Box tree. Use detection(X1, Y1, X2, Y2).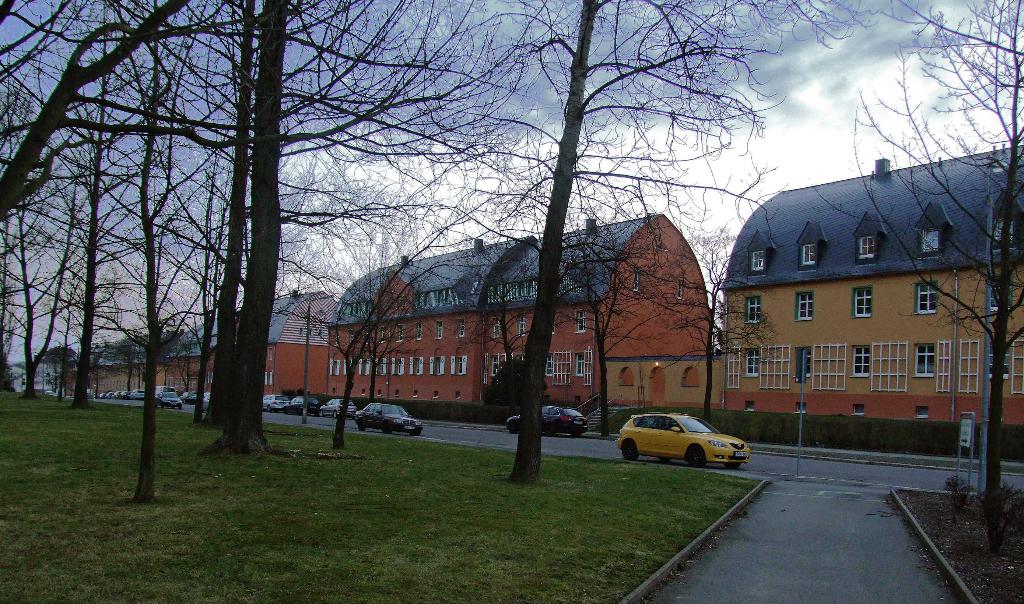
detection(503, 0, 783, 487).
